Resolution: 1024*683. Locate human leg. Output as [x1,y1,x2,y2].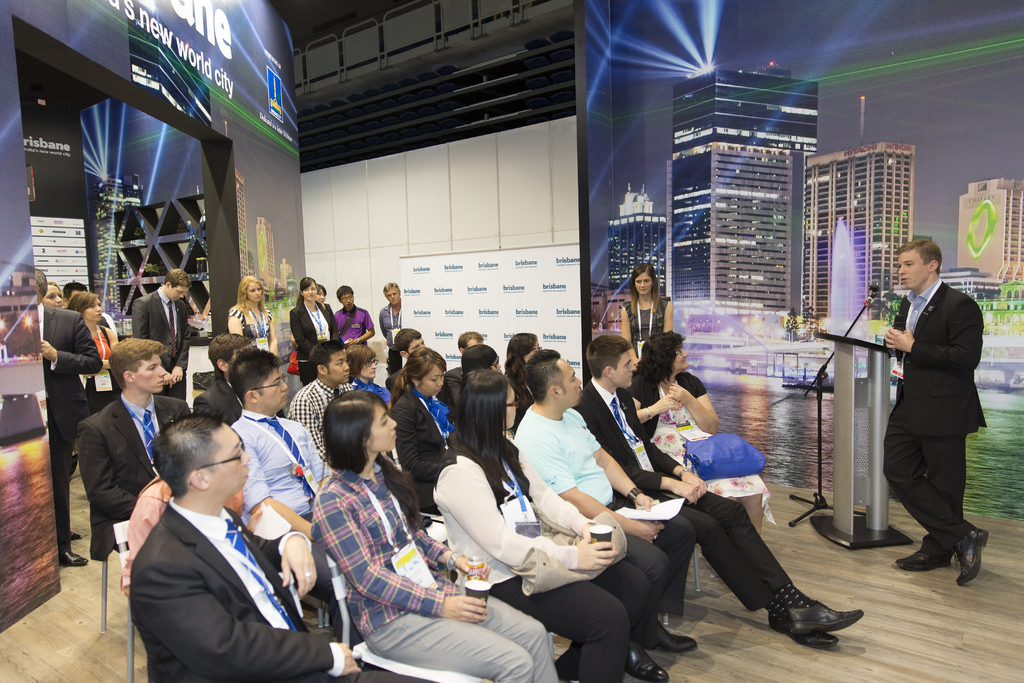
[71,434,82,539].
